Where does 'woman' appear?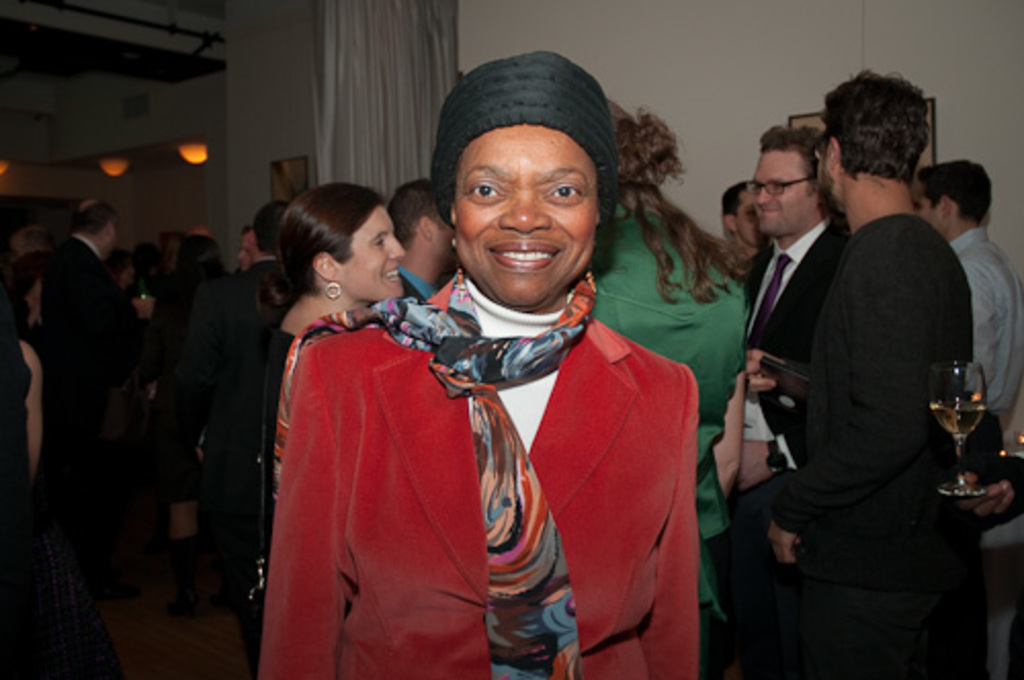
Appears at [x1=594, y1=100, x2=750, y2=678].
